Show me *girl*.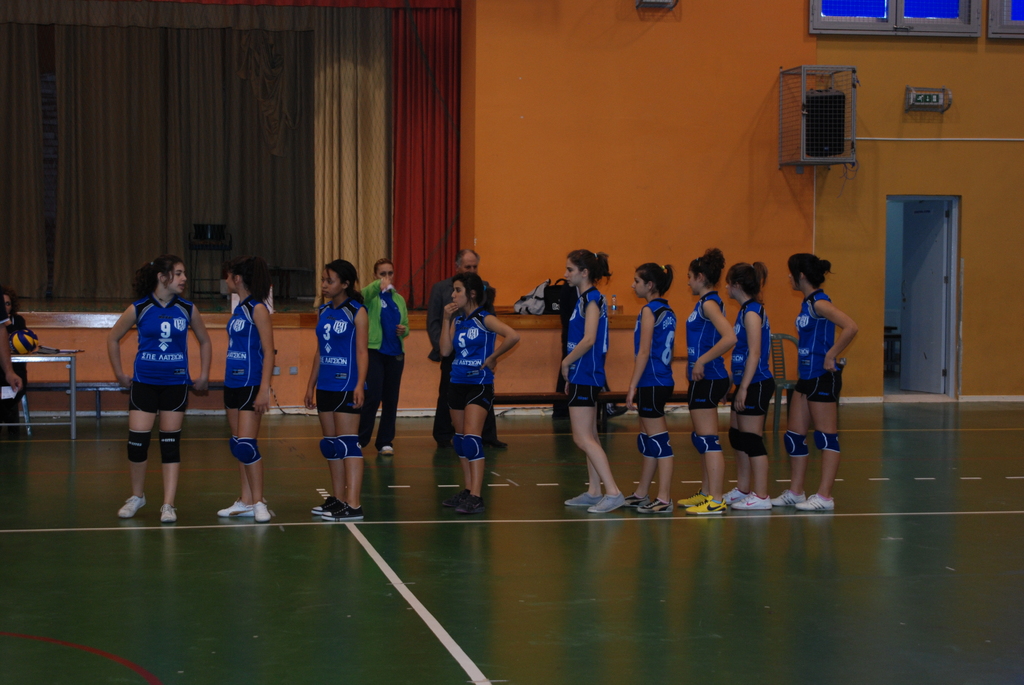
*girl* is here: [104, 257, 211, 524].
